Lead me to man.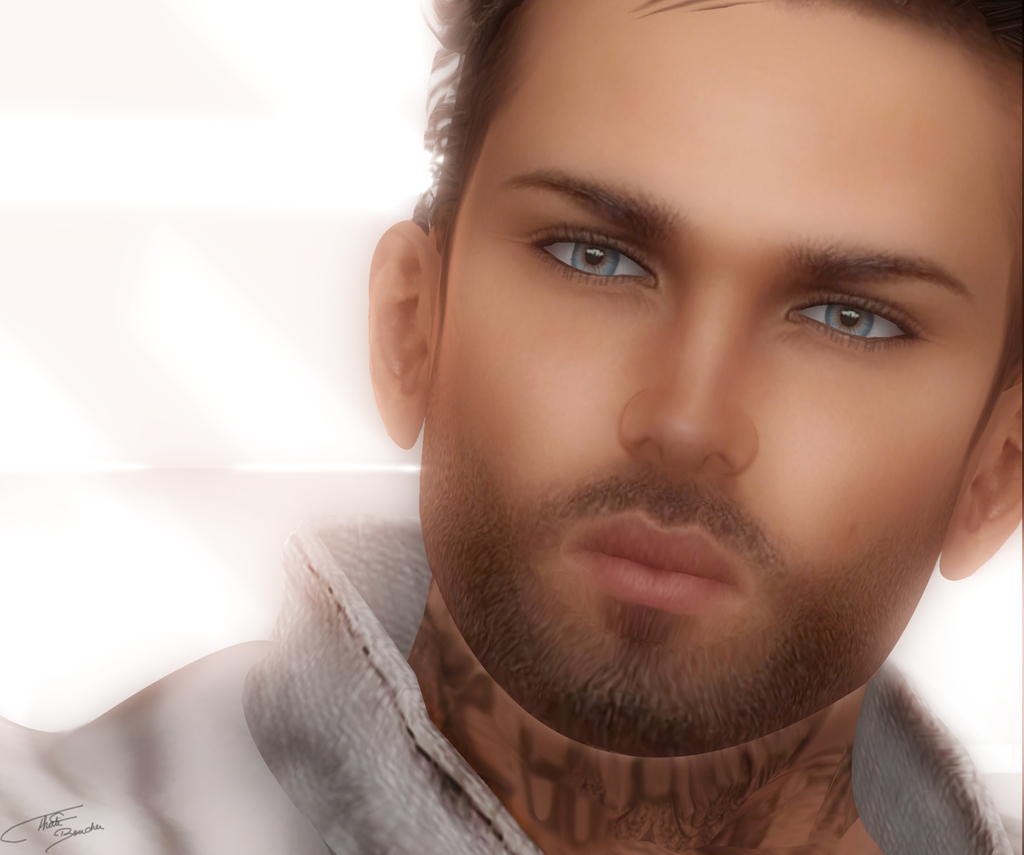
Lead to [x1=149, y1=0, x2=1023, y2=849].
